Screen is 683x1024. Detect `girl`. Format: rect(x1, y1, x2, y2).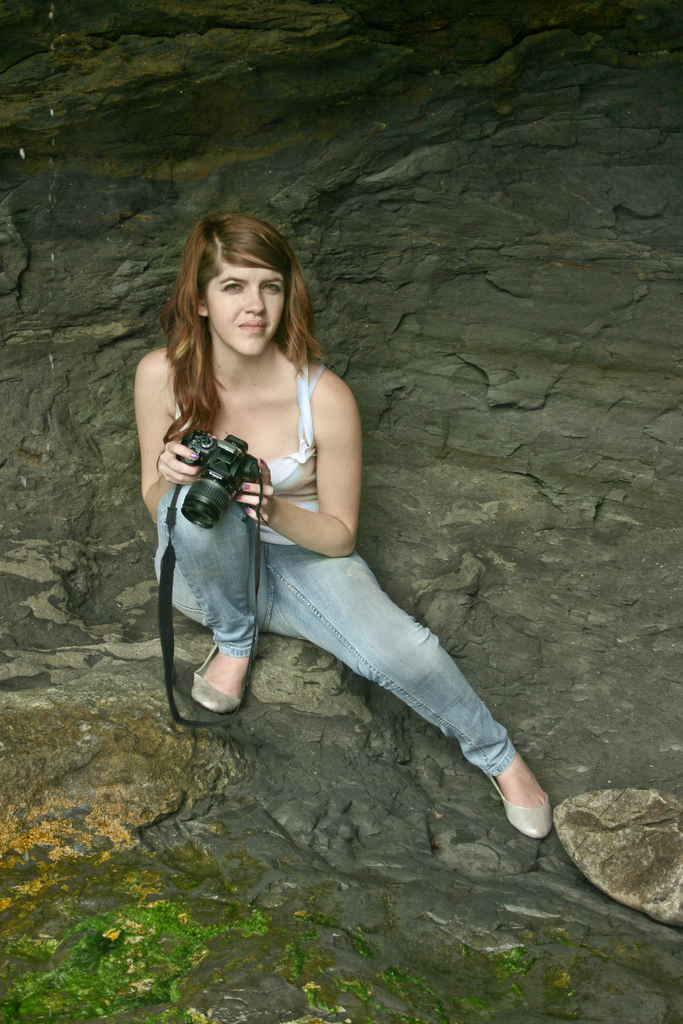
rect(133, 216, 552, 848).
